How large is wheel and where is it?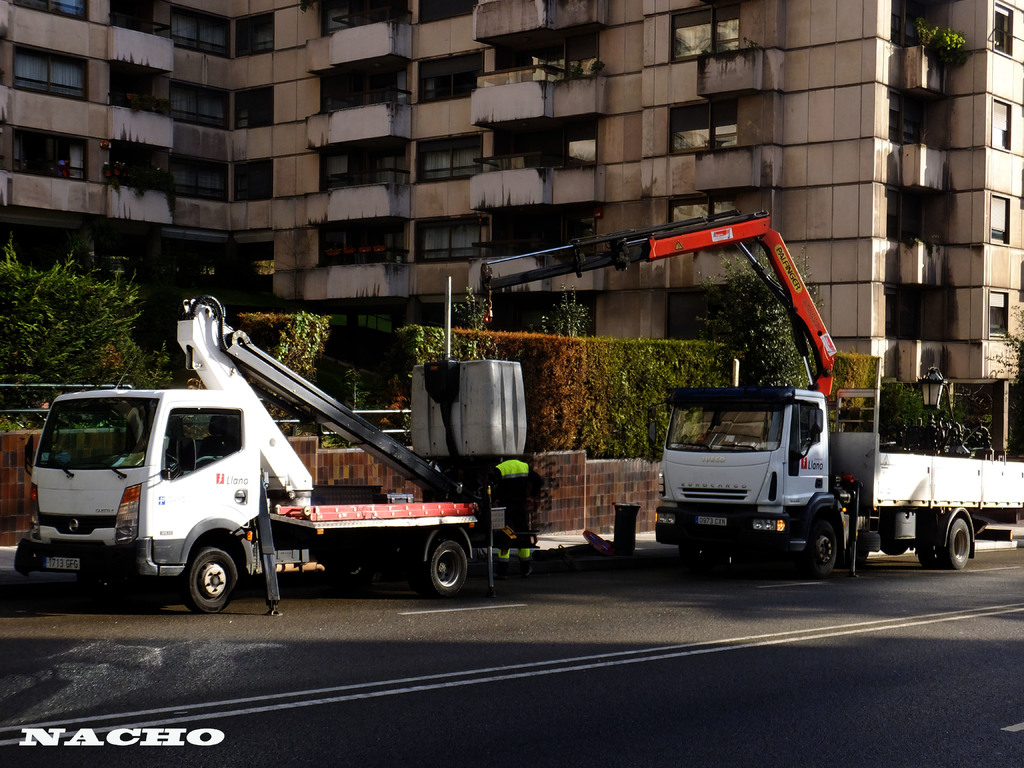
Bounding box: locate(426, 538, 468, 591).
